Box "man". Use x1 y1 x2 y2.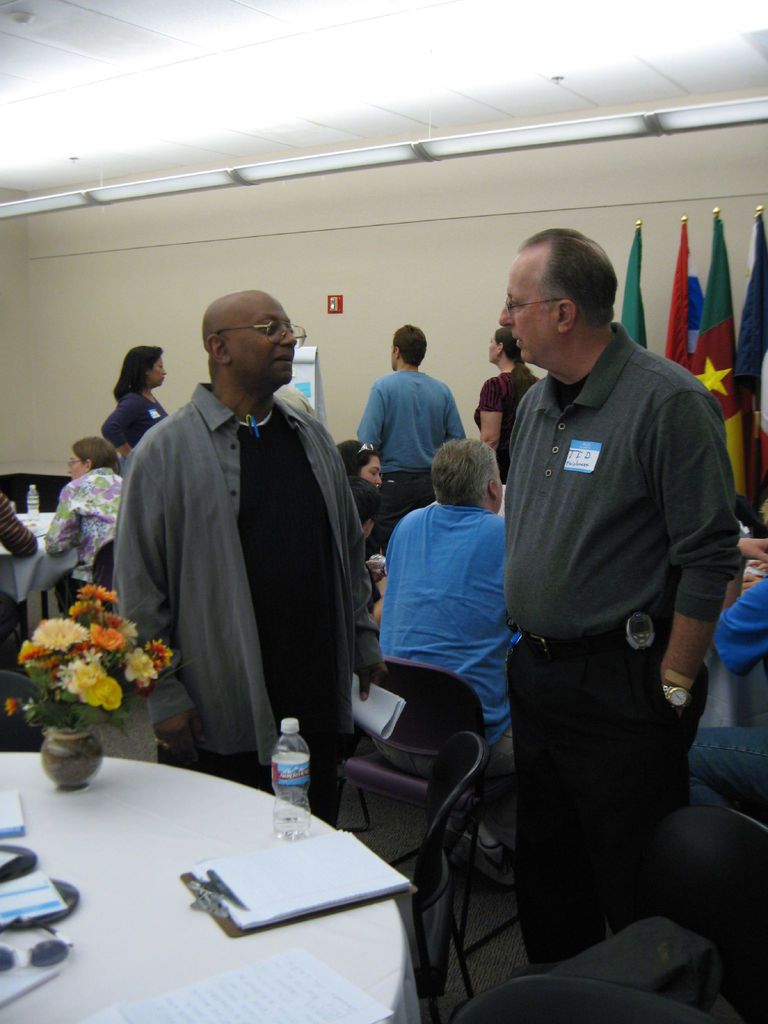
496 223 735 970.
